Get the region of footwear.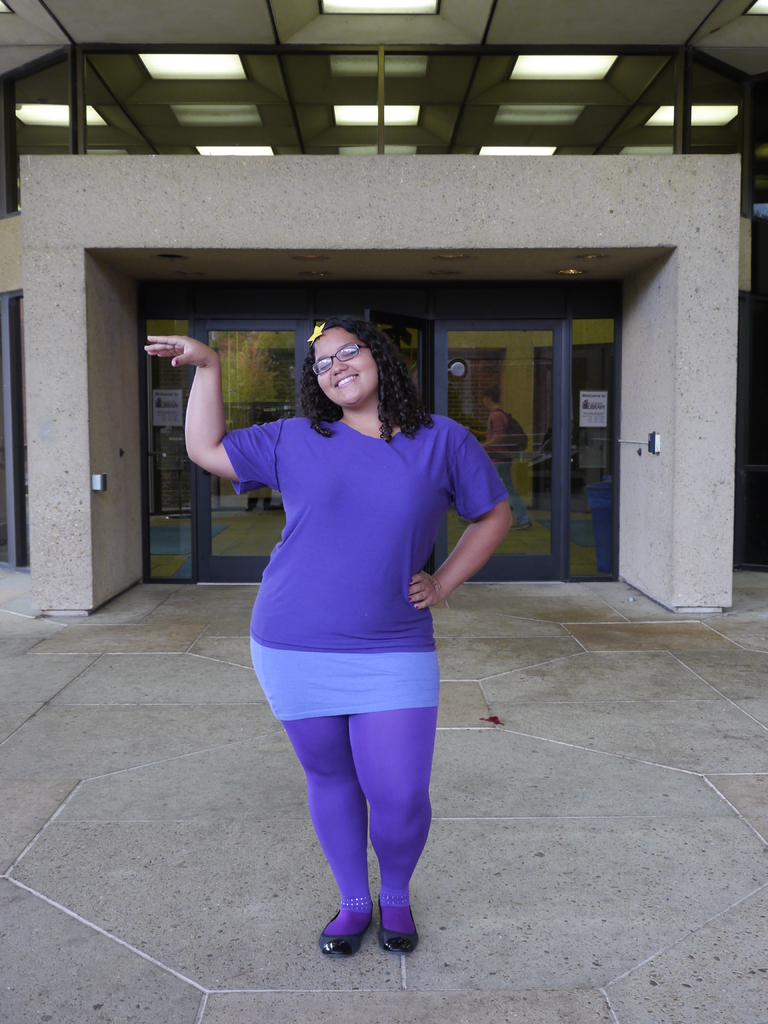
315:900:371:959.
